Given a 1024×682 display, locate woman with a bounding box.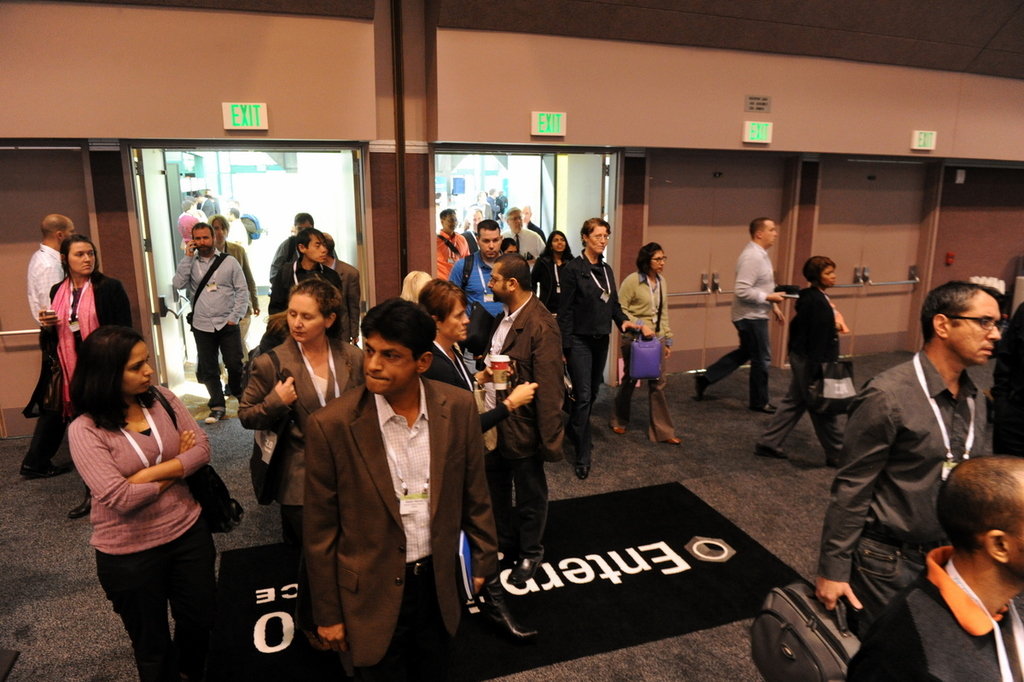
Located: 410 271 535 527.
